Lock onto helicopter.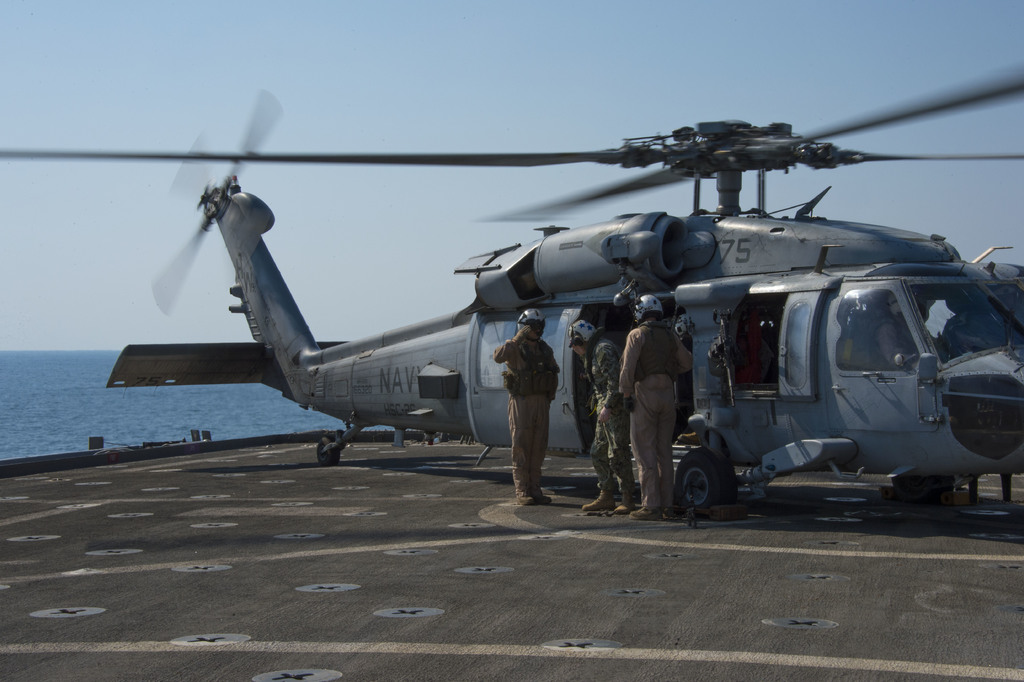
Locked: 33 62 1023 516.
